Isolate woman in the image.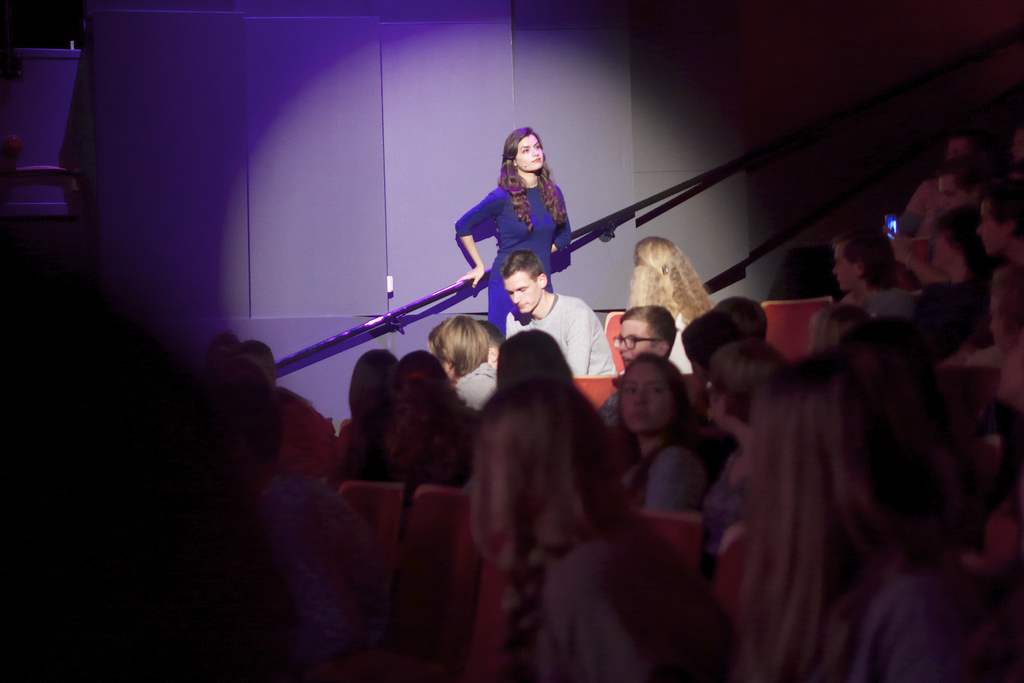
Isolated region: [left=883, top=212, right=1002, bottom=292].
